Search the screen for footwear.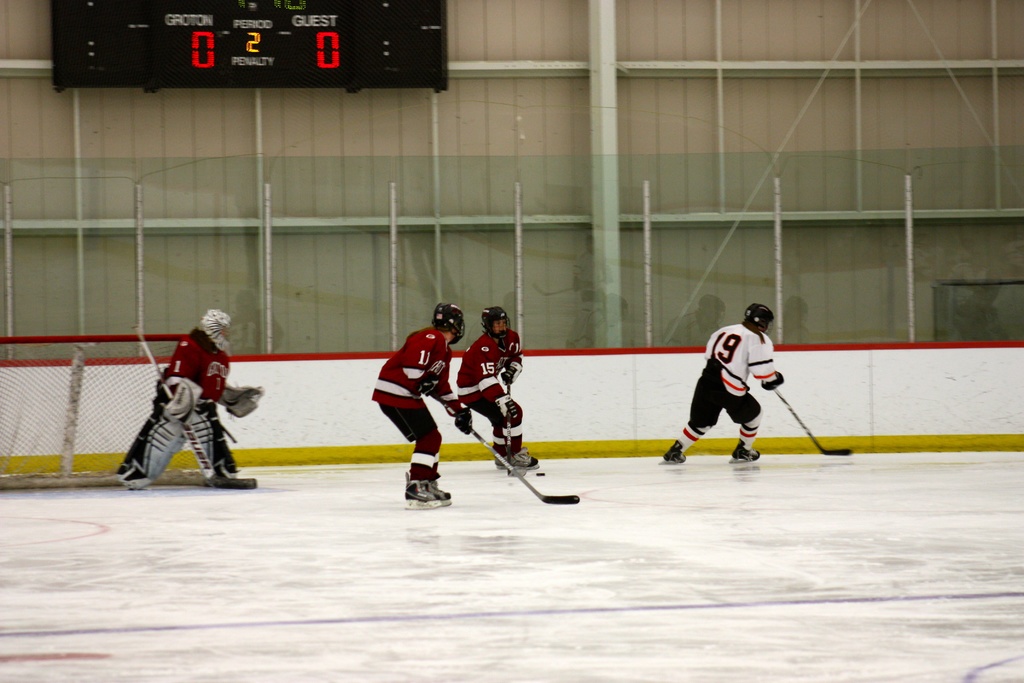
Found at Rect(500, 449, 538, 466).
